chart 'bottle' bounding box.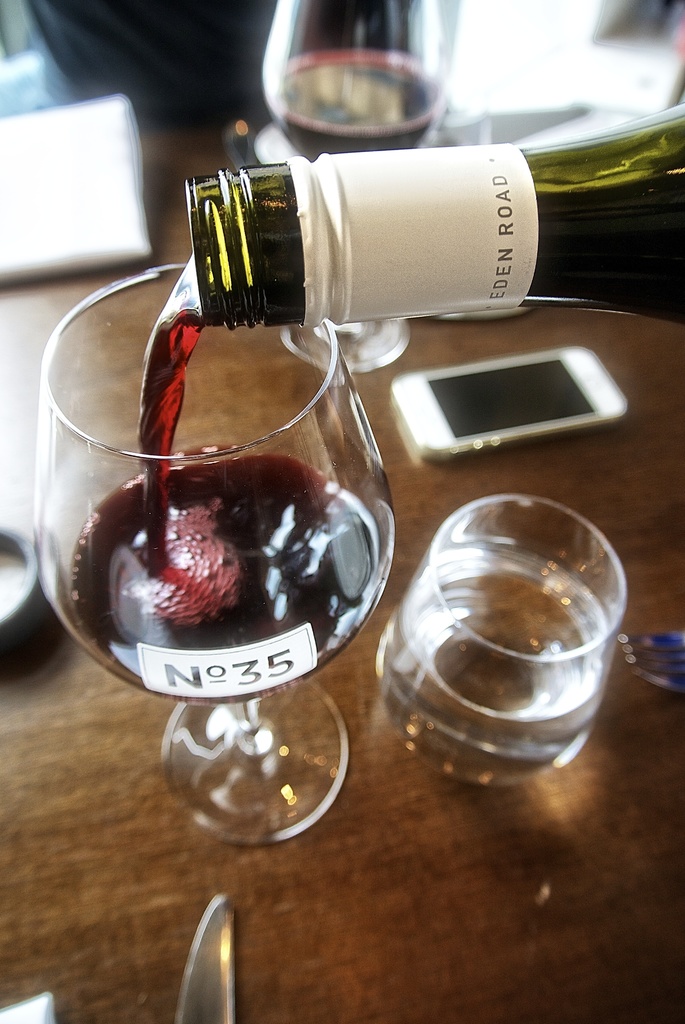
Charted: l=145, t=119, r=671, b=333.
